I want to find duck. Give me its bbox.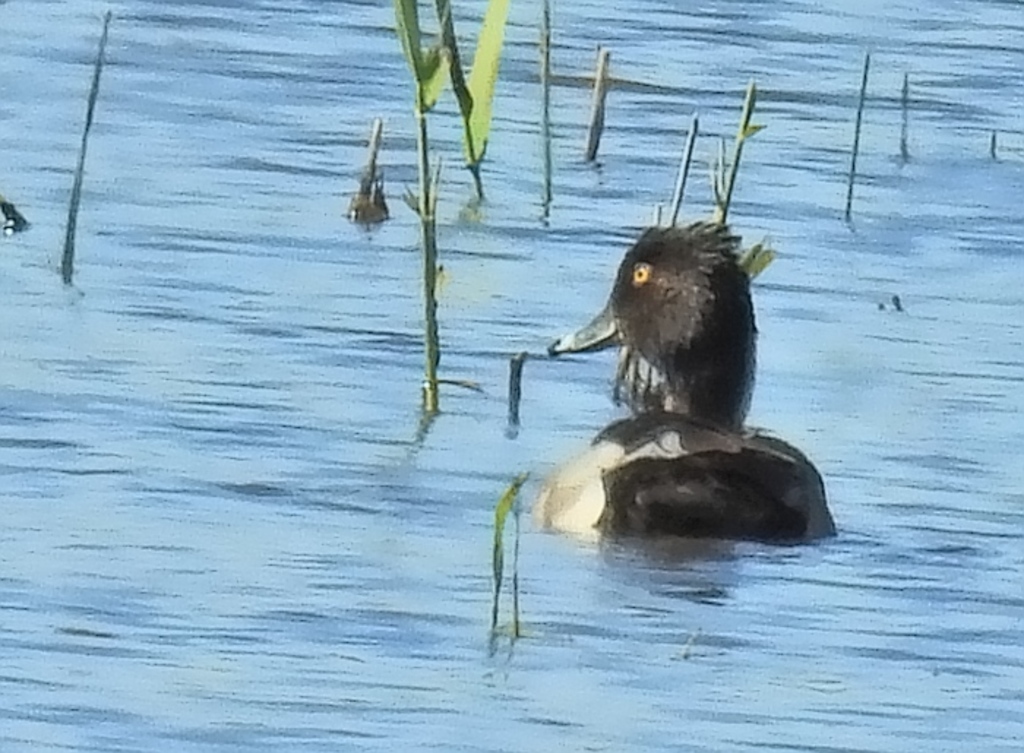
[535, 215, 846, 541].
